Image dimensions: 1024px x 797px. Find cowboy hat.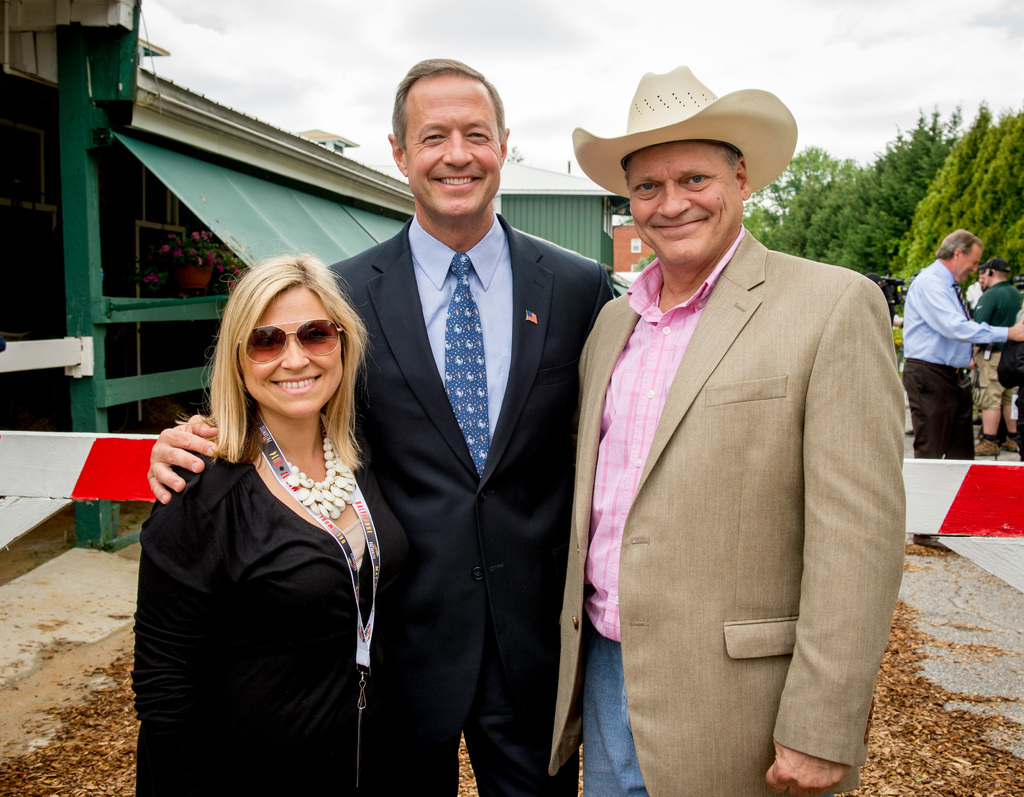
crop(572, 62, 801, 243).
